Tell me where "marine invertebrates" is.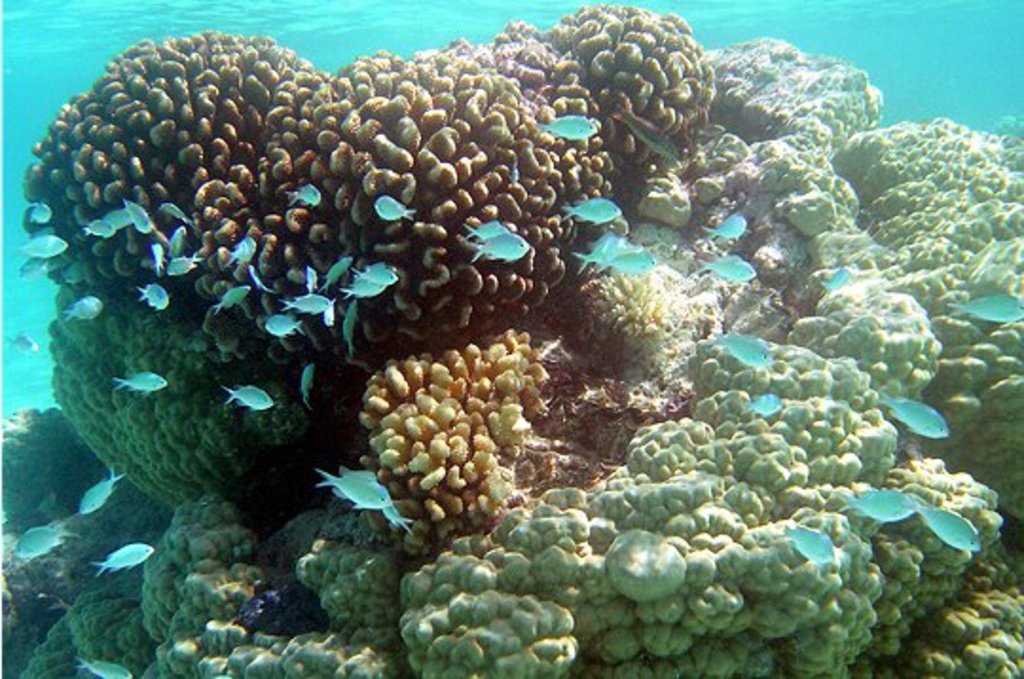
"marine invertebrates" is at [19, 15, 332, 377].
